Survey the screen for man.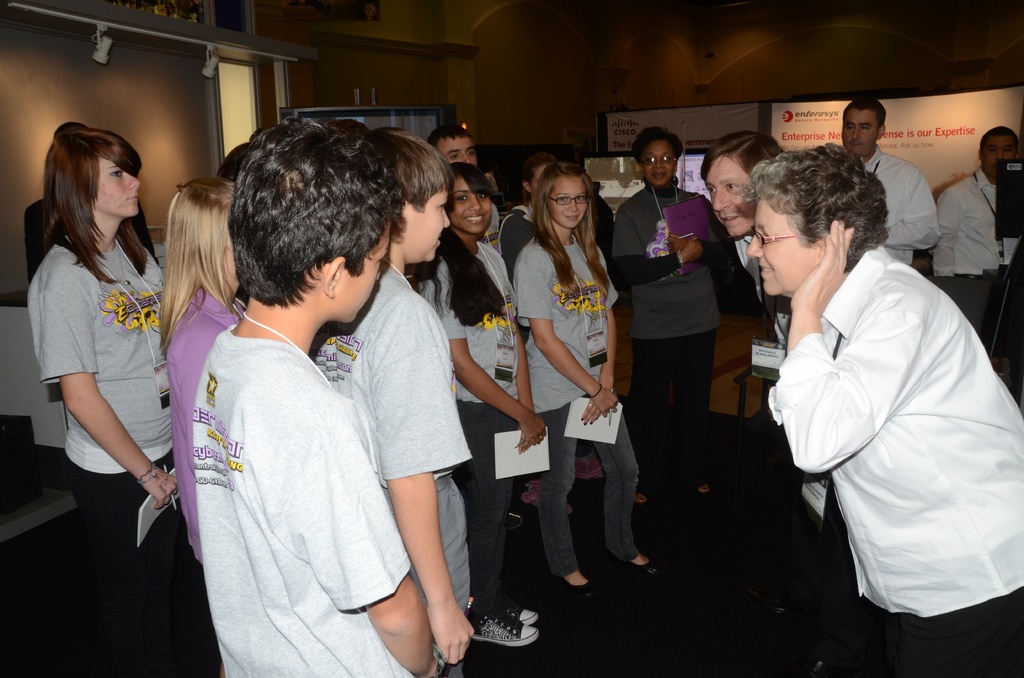
Survey found: {"x1": 922, "y1": 132, "x2": 1023, "y2": 364}.
